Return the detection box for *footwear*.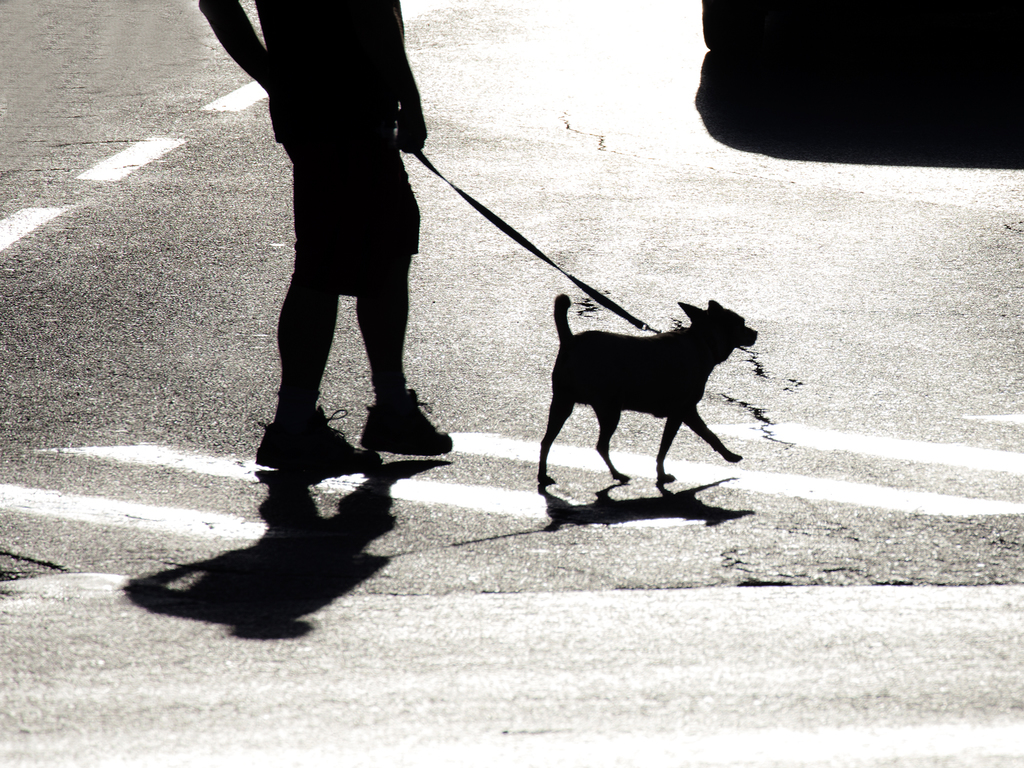
BBox(348, 385, 452, 456).
